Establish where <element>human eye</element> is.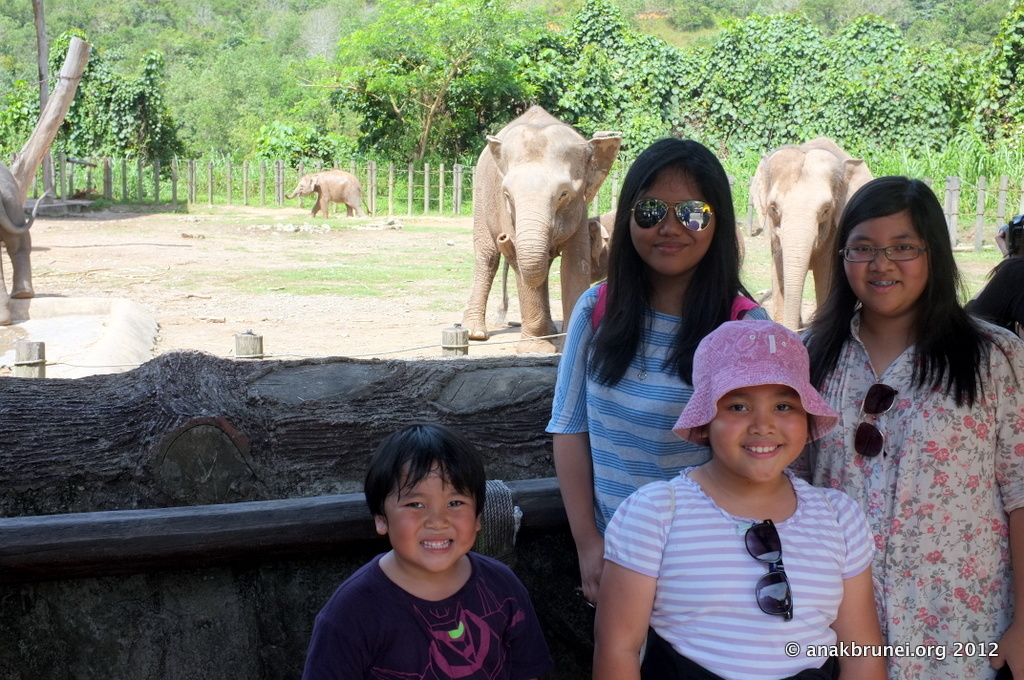
Established at <region>402, 499, 428, 514</region>.
